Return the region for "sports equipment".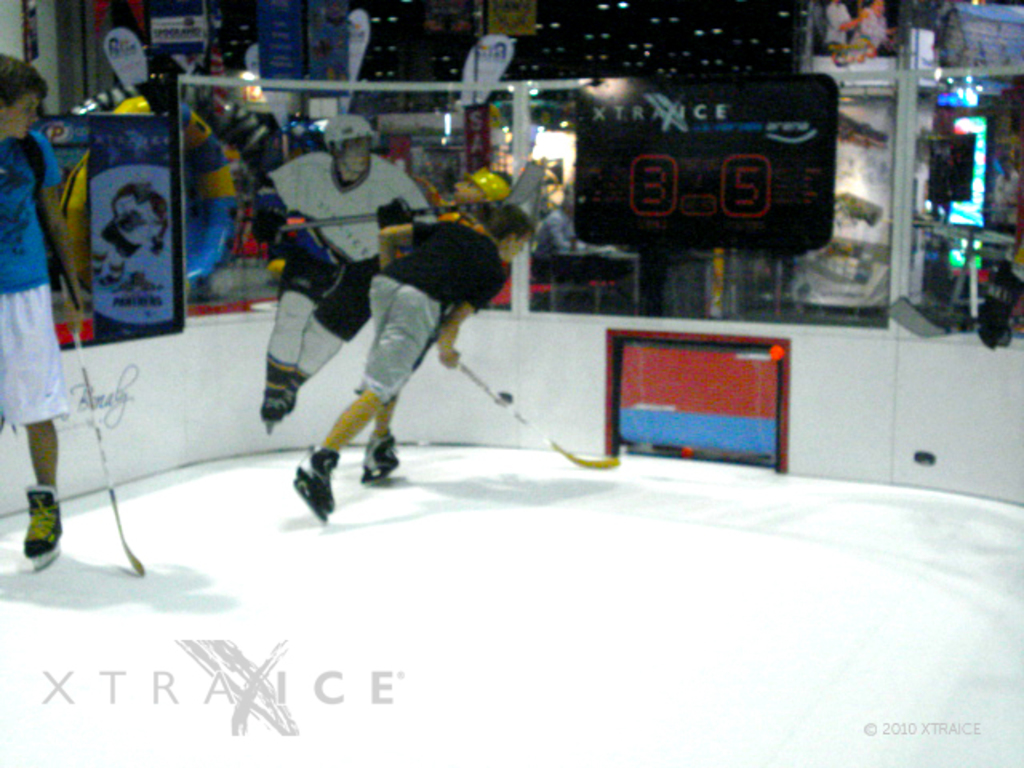
box=[26, 488, 66, 576].
